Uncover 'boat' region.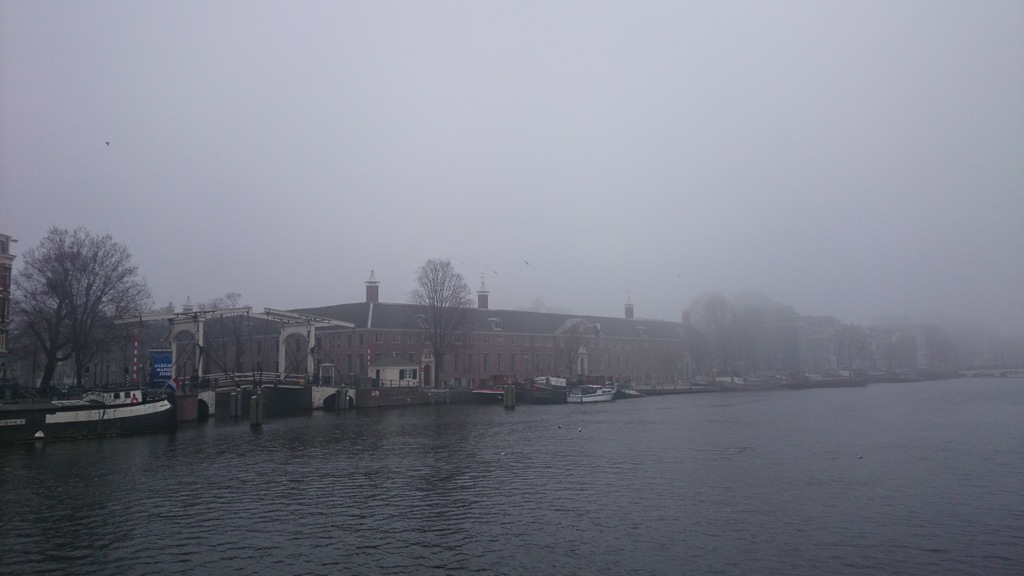
Uncovered: locate(42, 361, 177, 437).
